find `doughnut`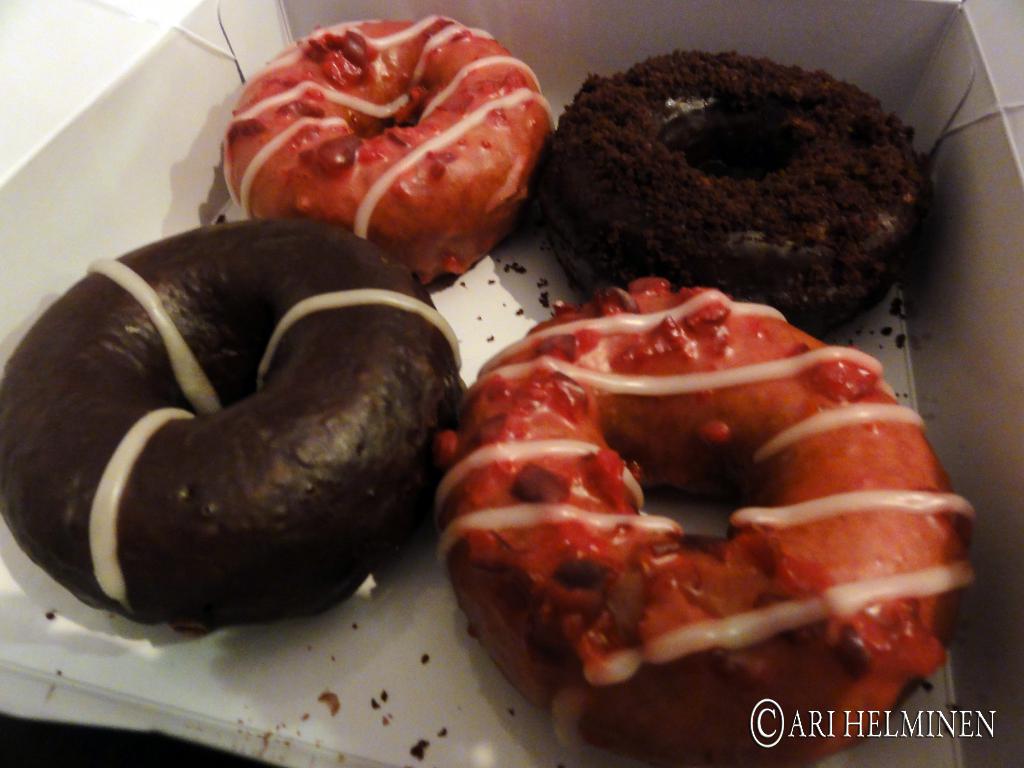
{"left": 539, "top": 45, "right": 936, "bottom": 339}
